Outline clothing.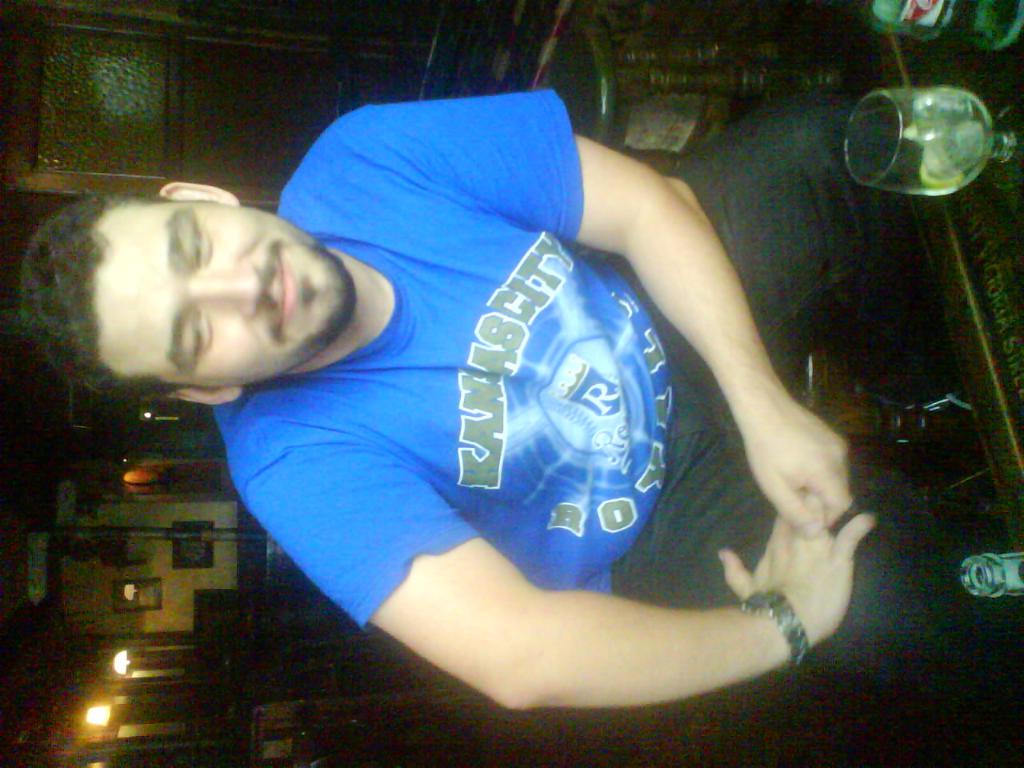
Outline: [175, 74, 859, 714].
